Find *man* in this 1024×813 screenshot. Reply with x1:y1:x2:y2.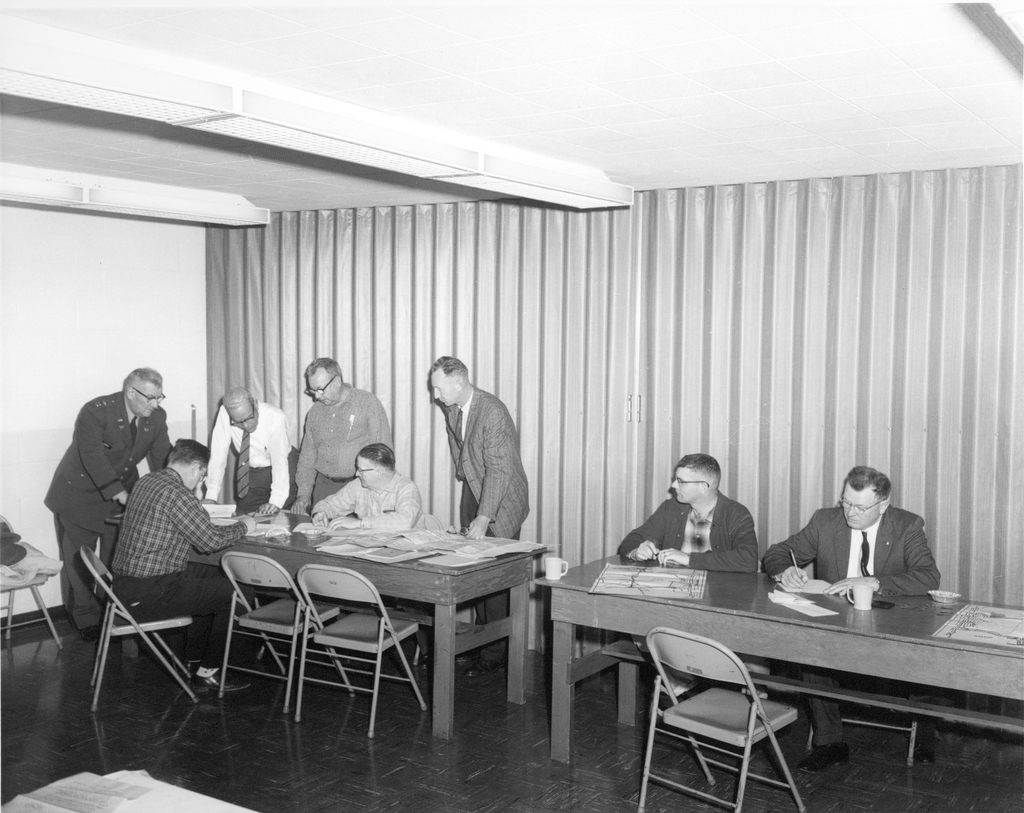
119:438:257:681.
